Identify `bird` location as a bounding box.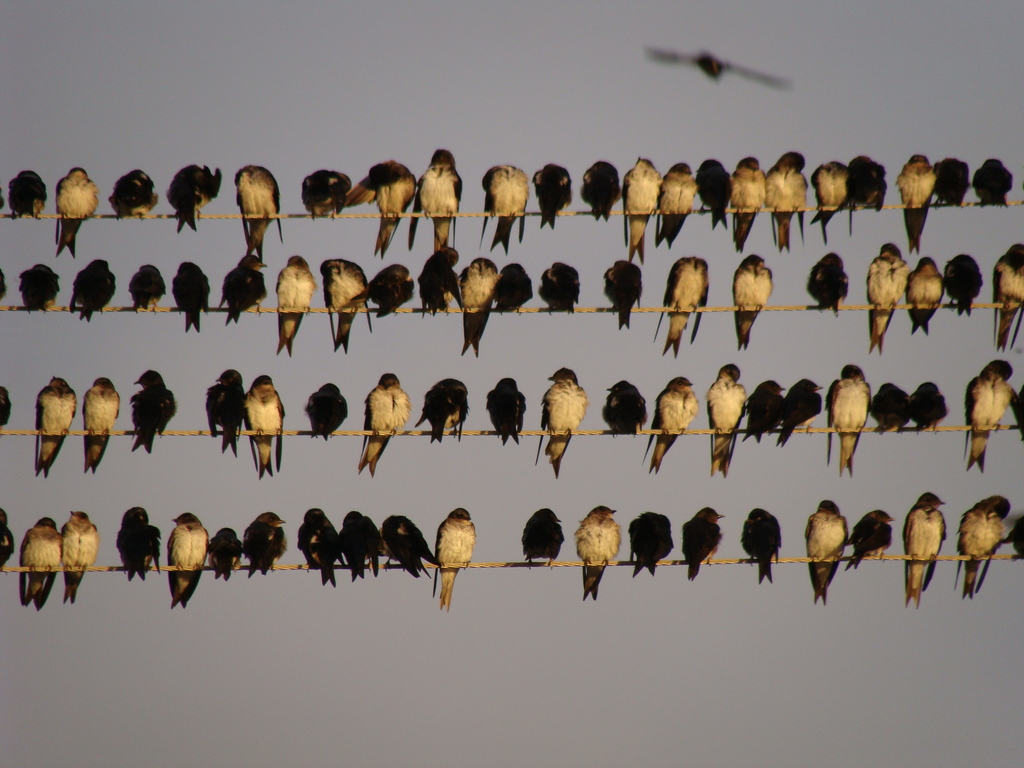
(365,367,411,475).
